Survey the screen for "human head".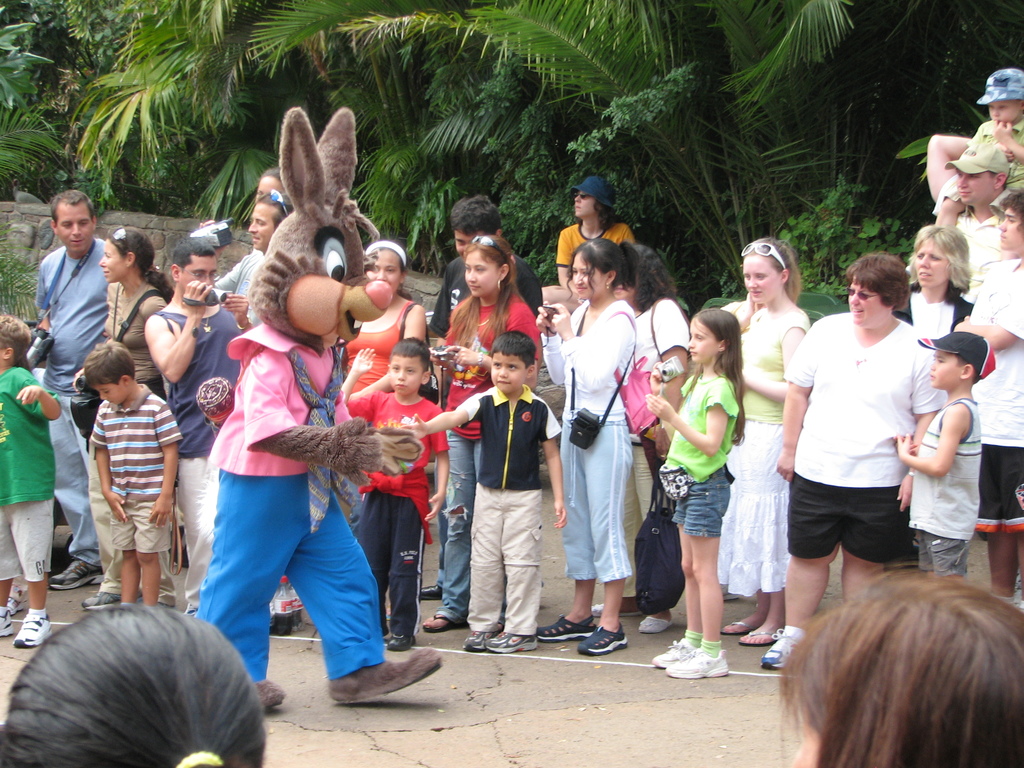
Survey found: x1=253 y1=166 x2=290 y2=204.
